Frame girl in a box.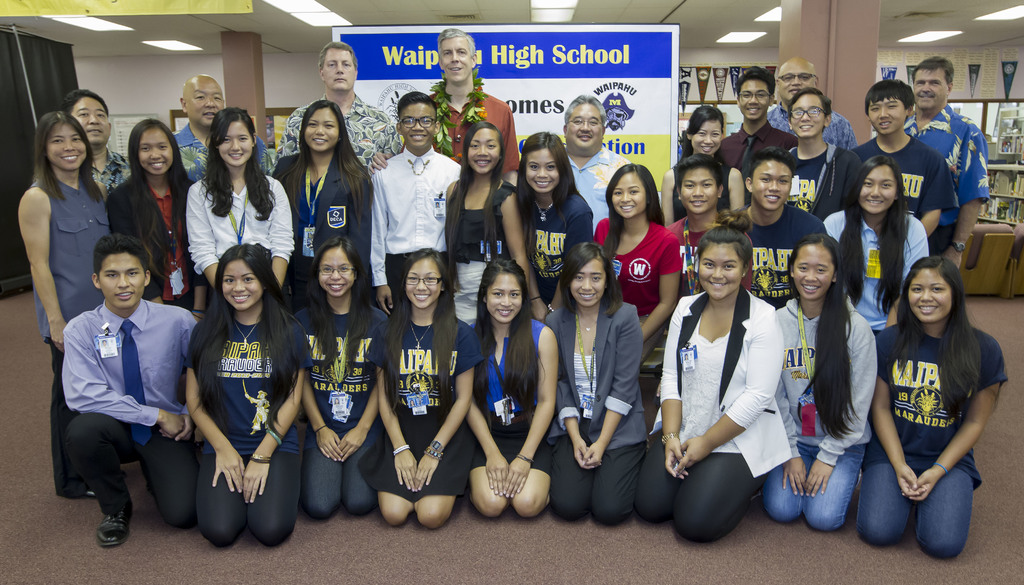
<bbox>470, 256, 559, 522</bbox>.
